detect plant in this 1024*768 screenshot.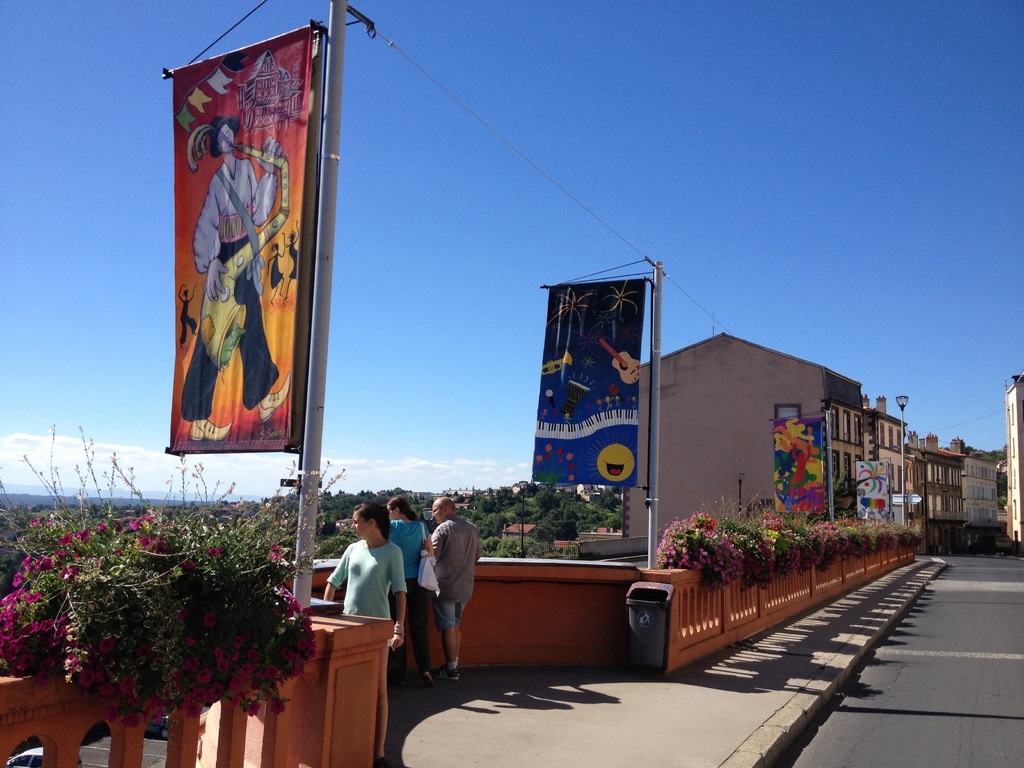
Detection: rect(806, 518, 833, 576).
